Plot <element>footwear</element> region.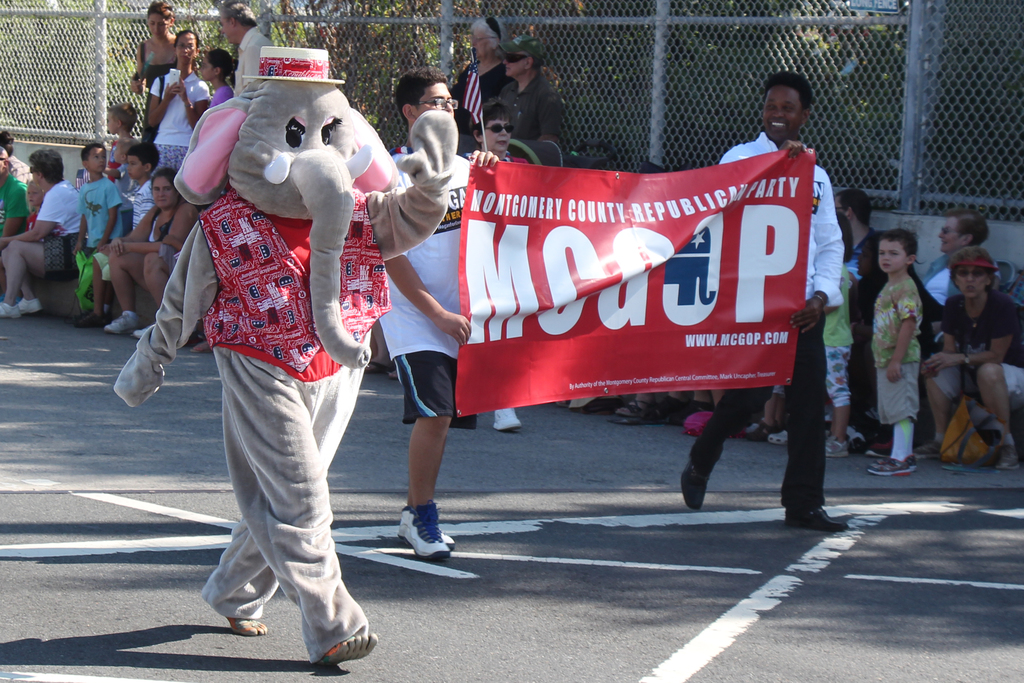
Plotted at 679 452 712 513.
